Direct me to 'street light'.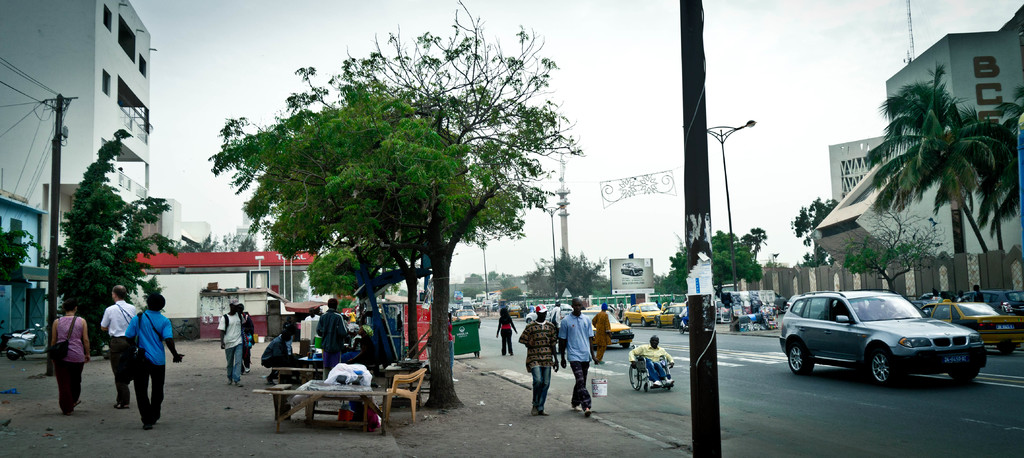
Direction: (left=255, top=254, right=268, bottom=273).
